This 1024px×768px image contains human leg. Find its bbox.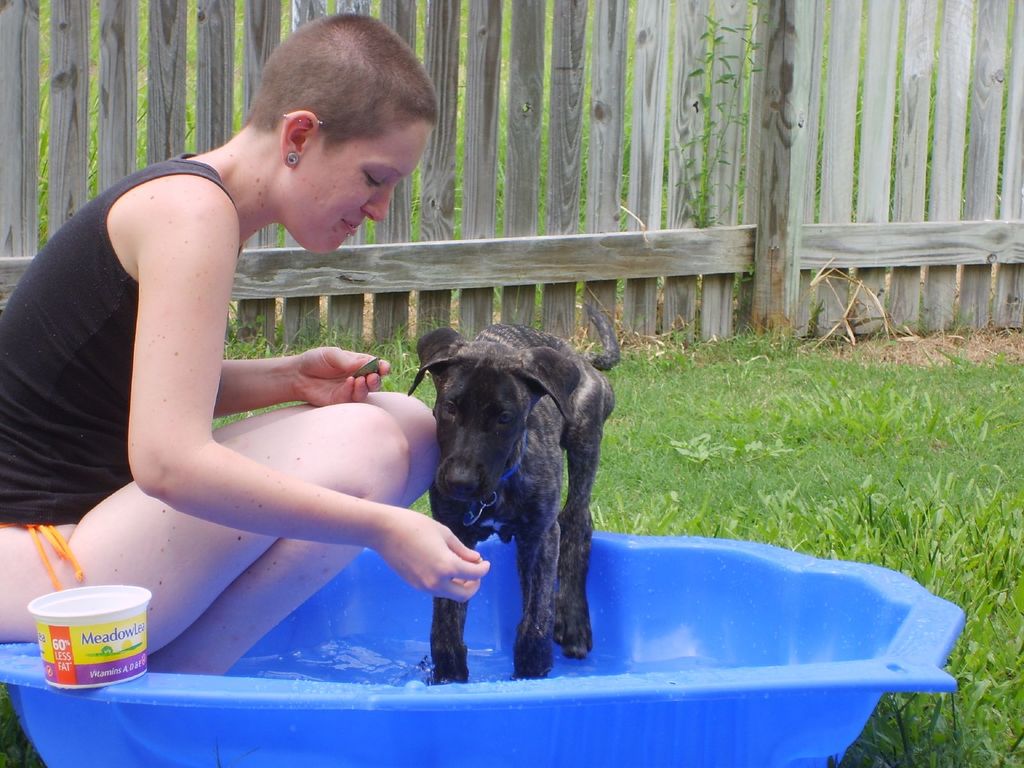
pyautogui.locateOnScreen(95, 326, 415, 690).
